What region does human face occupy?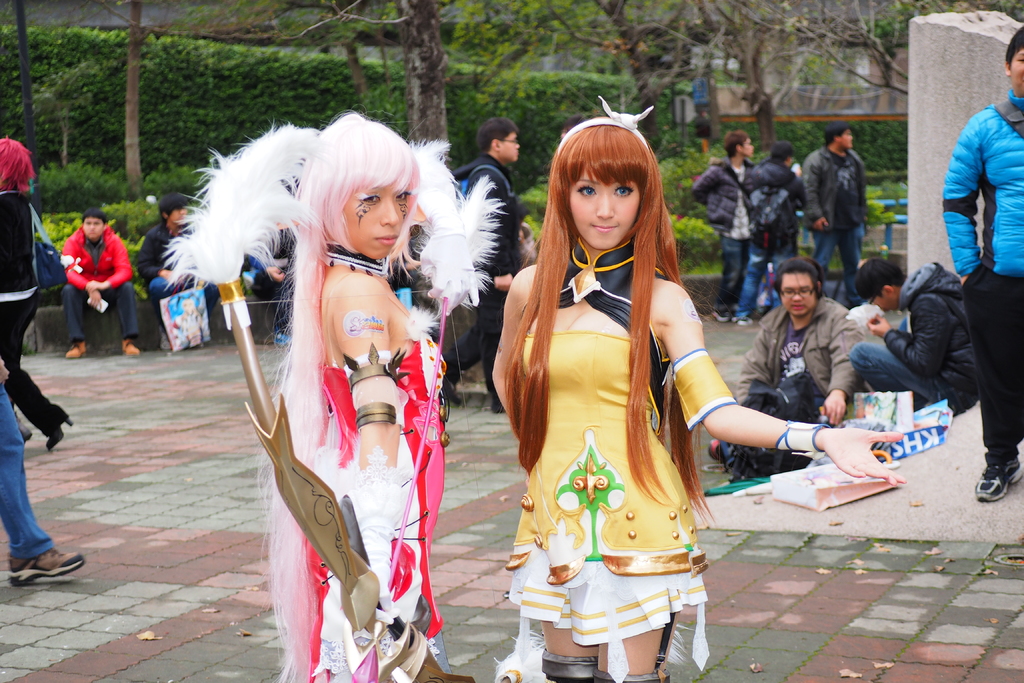
select_region(168, 207, 188, 228).
